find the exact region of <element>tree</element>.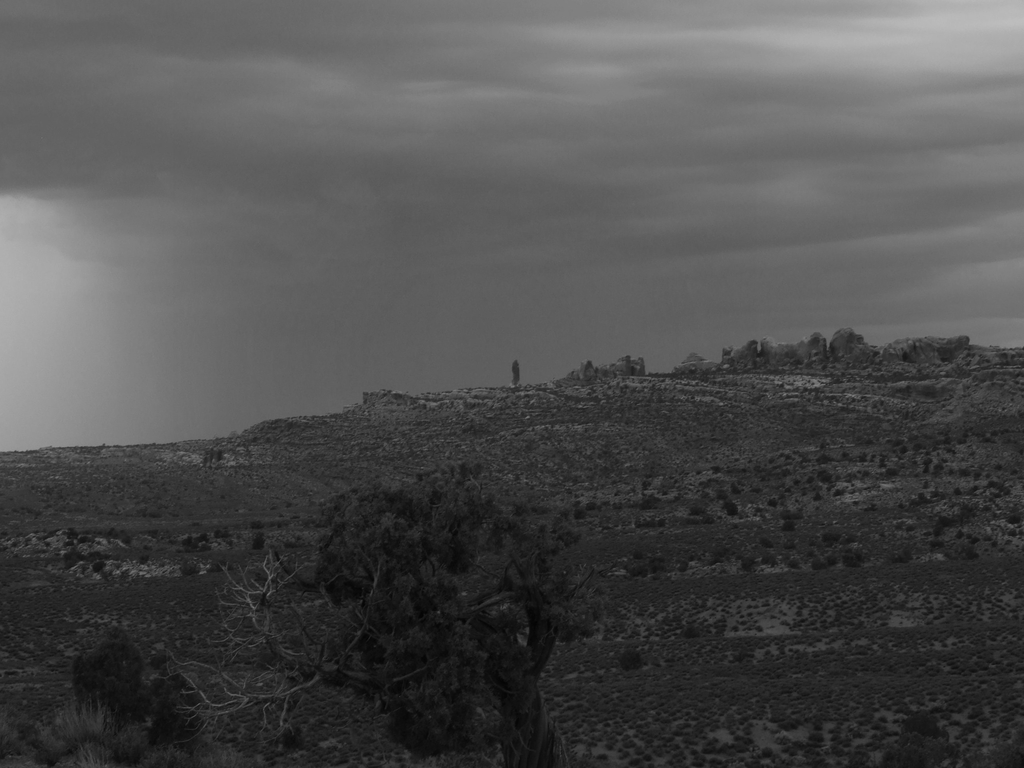
Exact region: bbox(934, 516, 964, 534).
